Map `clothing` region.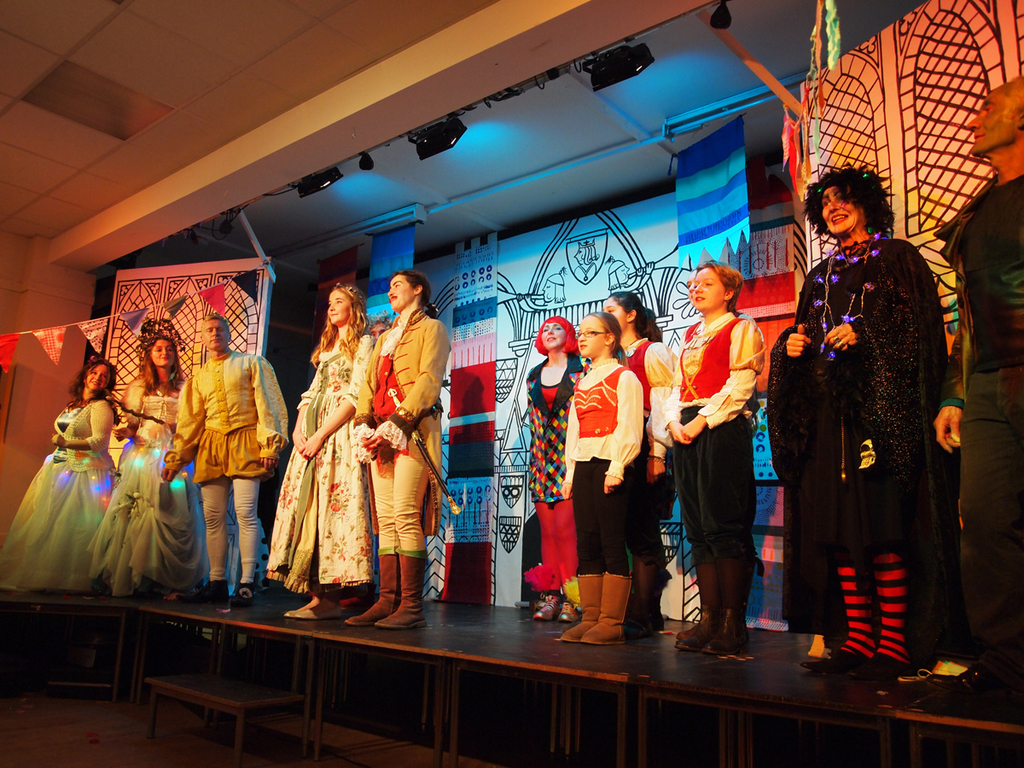
Mapped to BBox(523, 358, 590, 589).
